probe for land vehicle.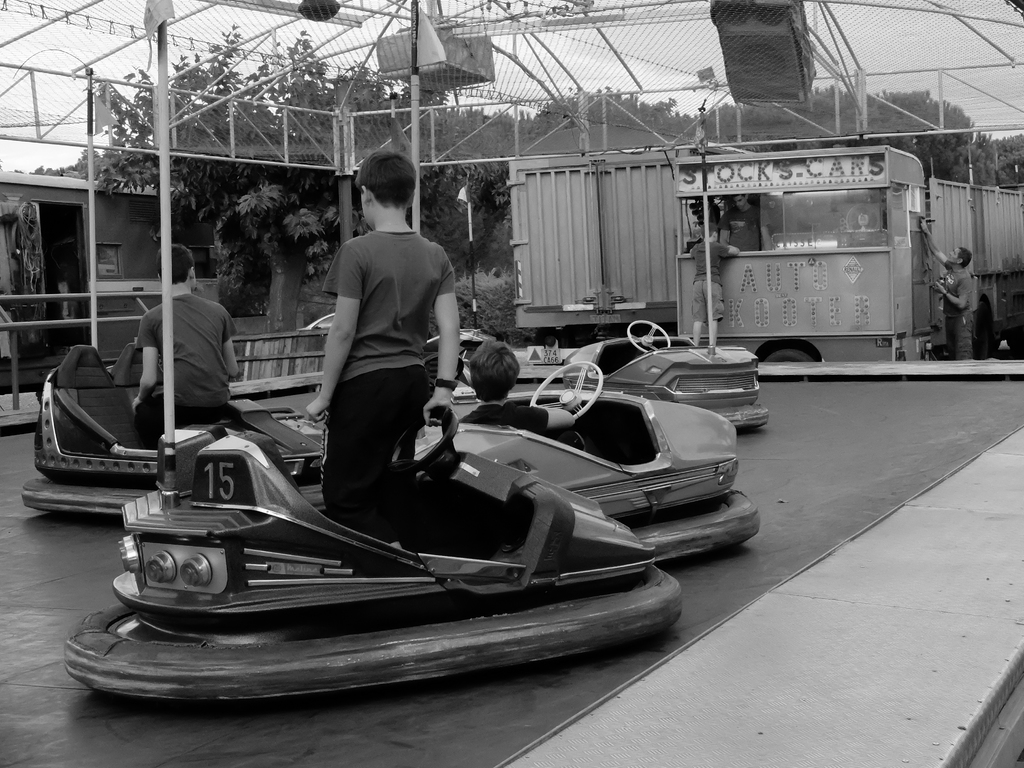
Probe result: l=20, t=343, r=324, b=514.
